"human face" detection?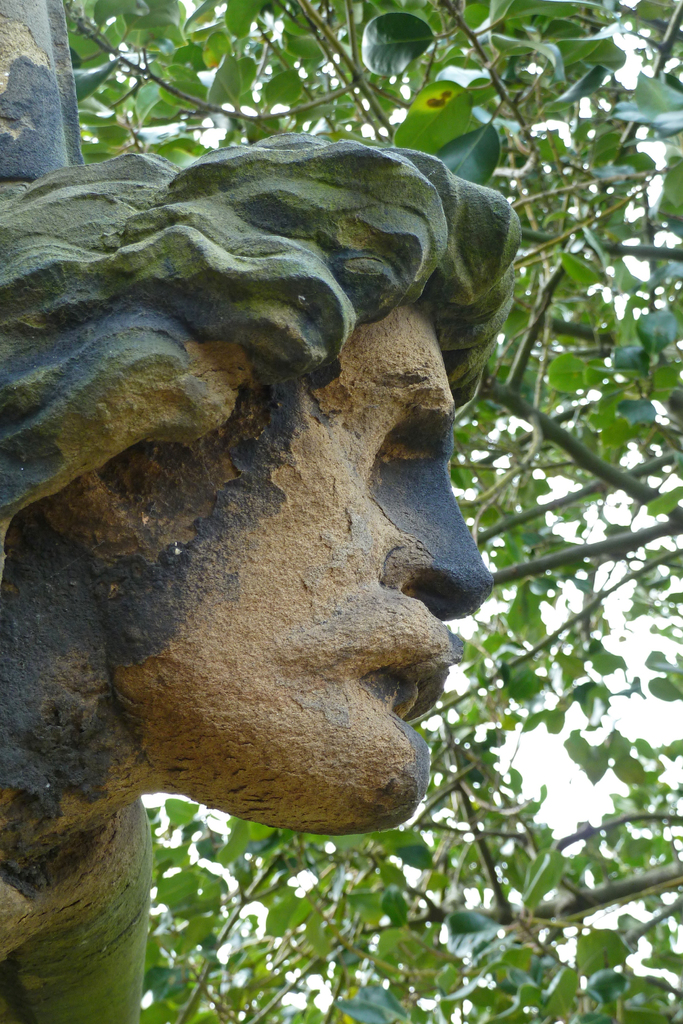
[158, 323, 496, 824]
